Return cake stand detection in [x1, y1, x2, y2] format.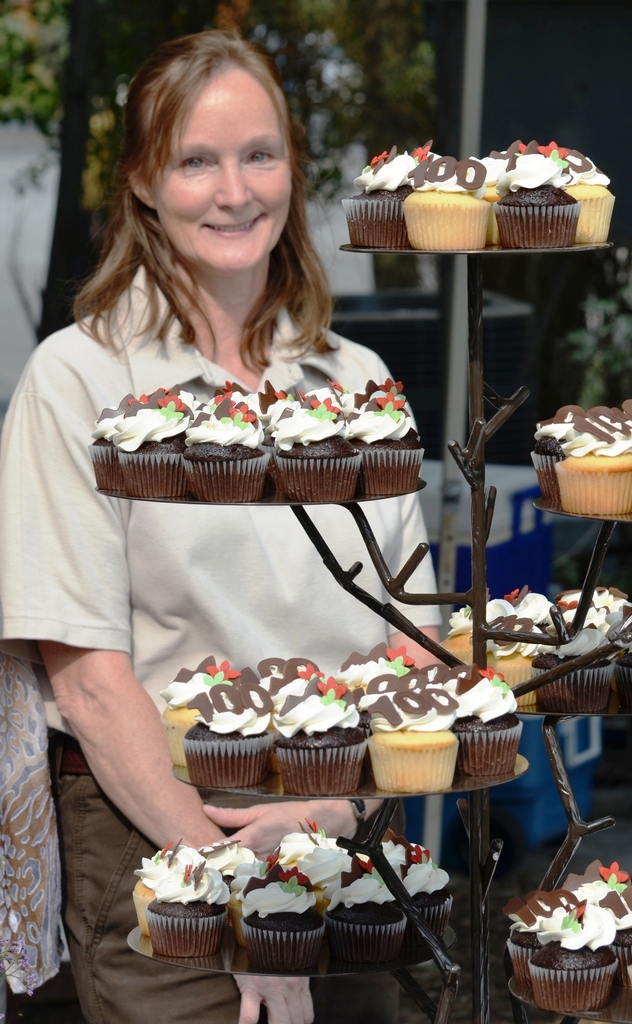
[97, 248, 631, 1023].
